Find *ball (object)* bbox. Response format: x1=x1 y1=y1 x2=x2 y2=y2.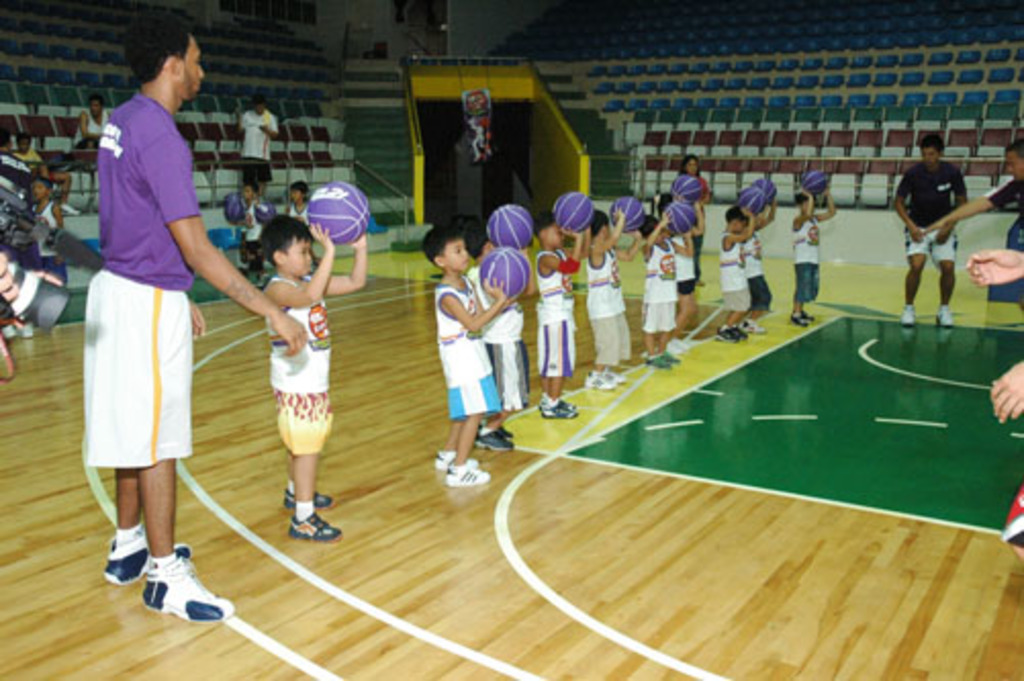
x1=750 y1=180 x2=777 y2=207.
